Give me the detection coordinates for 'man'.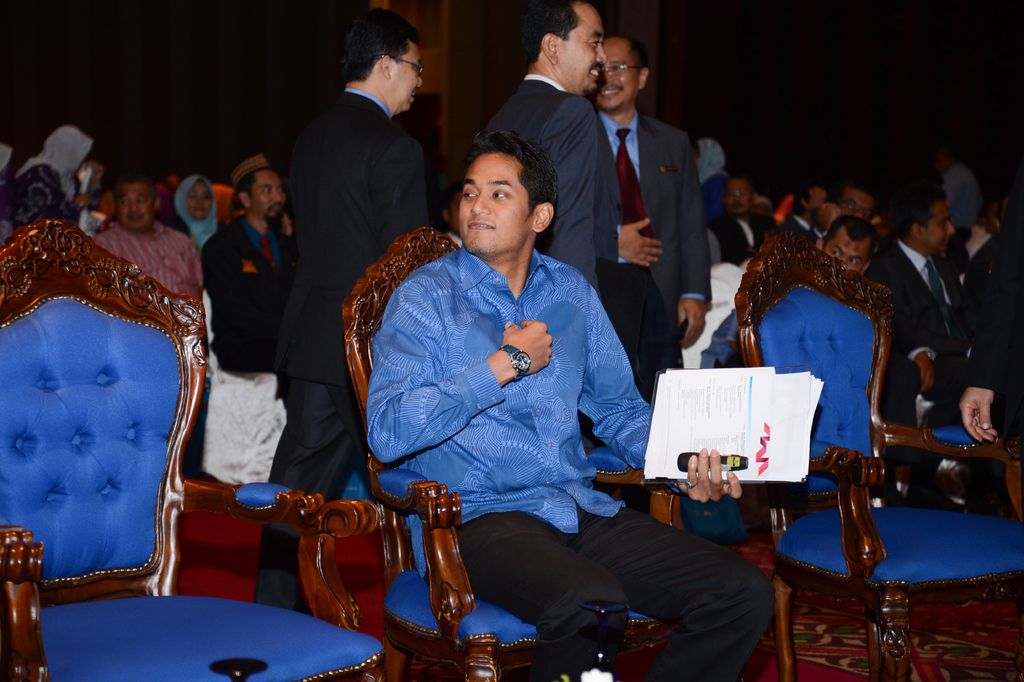
(left=878, top=190, right=966, bottom=417).
